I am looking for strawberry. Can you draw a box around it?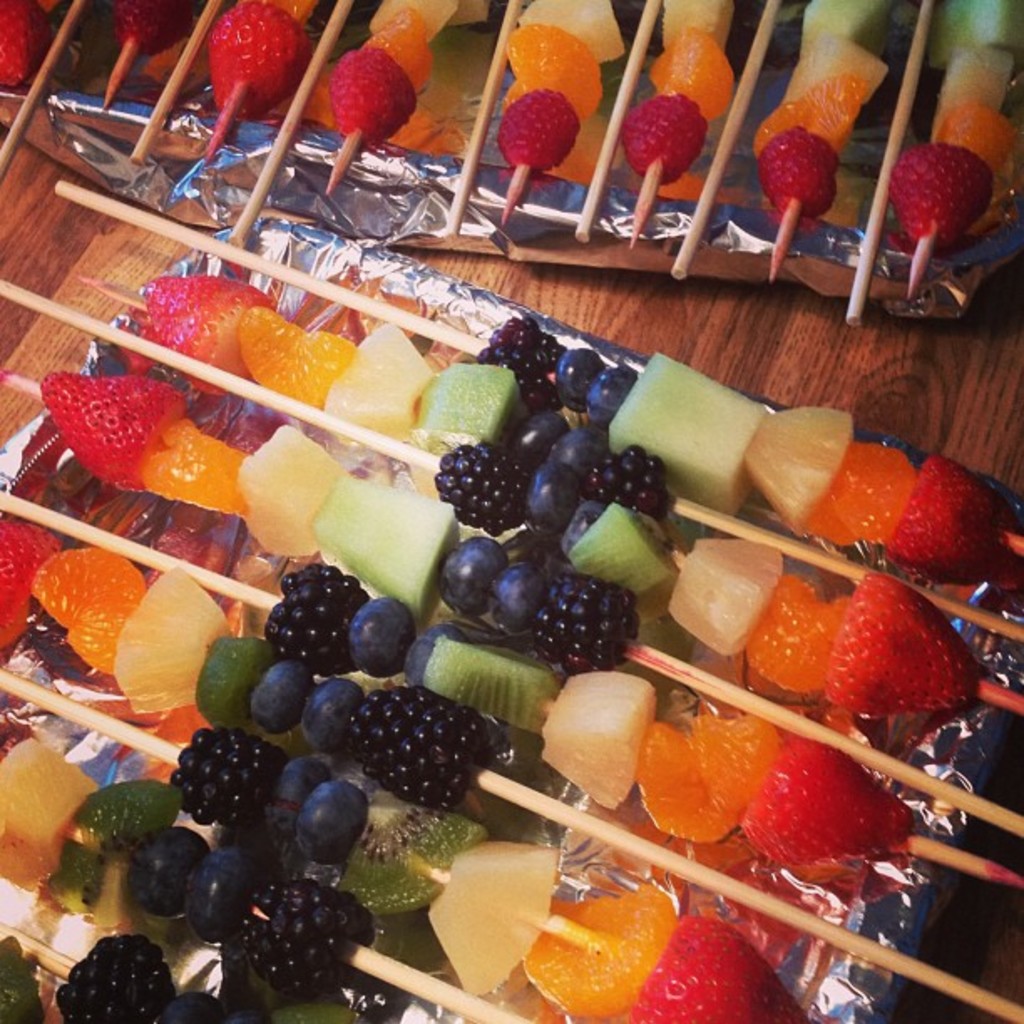
Sure, the bounding box is select_region(827, 574, 984, 718).
